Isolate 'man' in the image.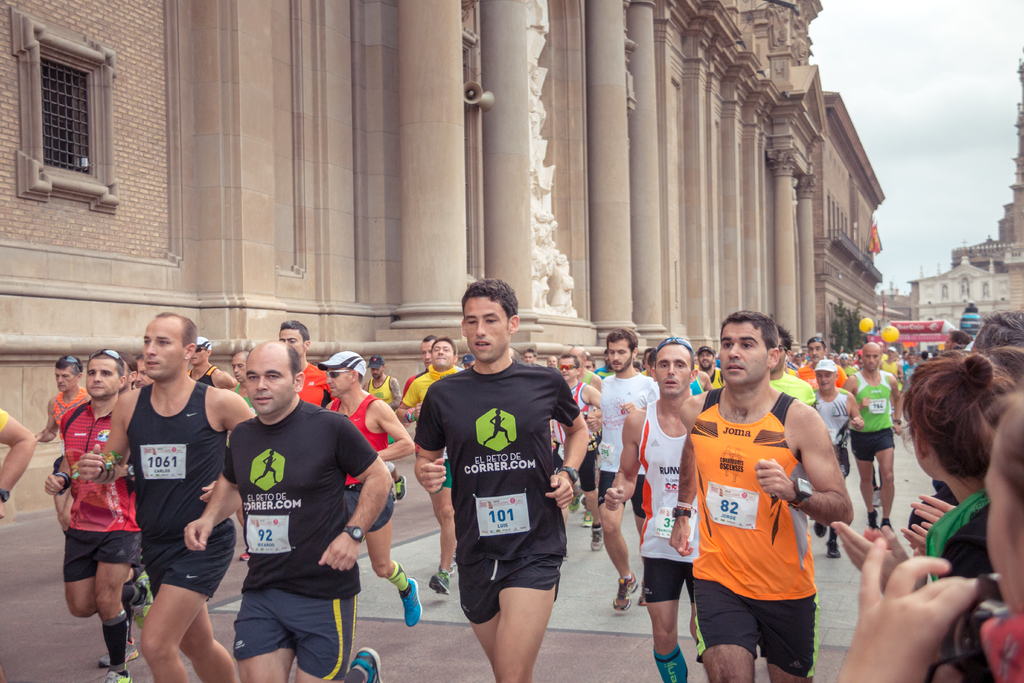
Isolated region: x1=276, y1=320, x2=340, y2=408.
